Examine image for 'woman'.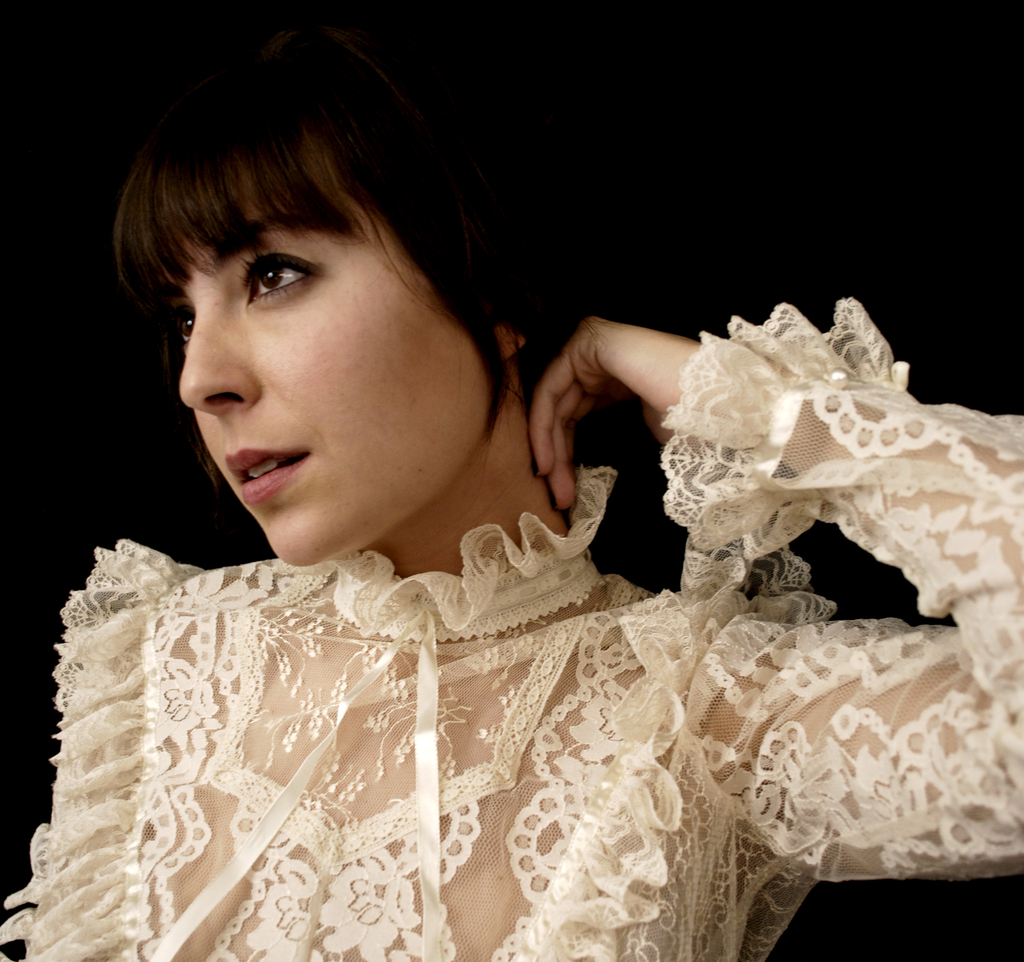
Examination result: BBox(0, 0, 1023, 961).
